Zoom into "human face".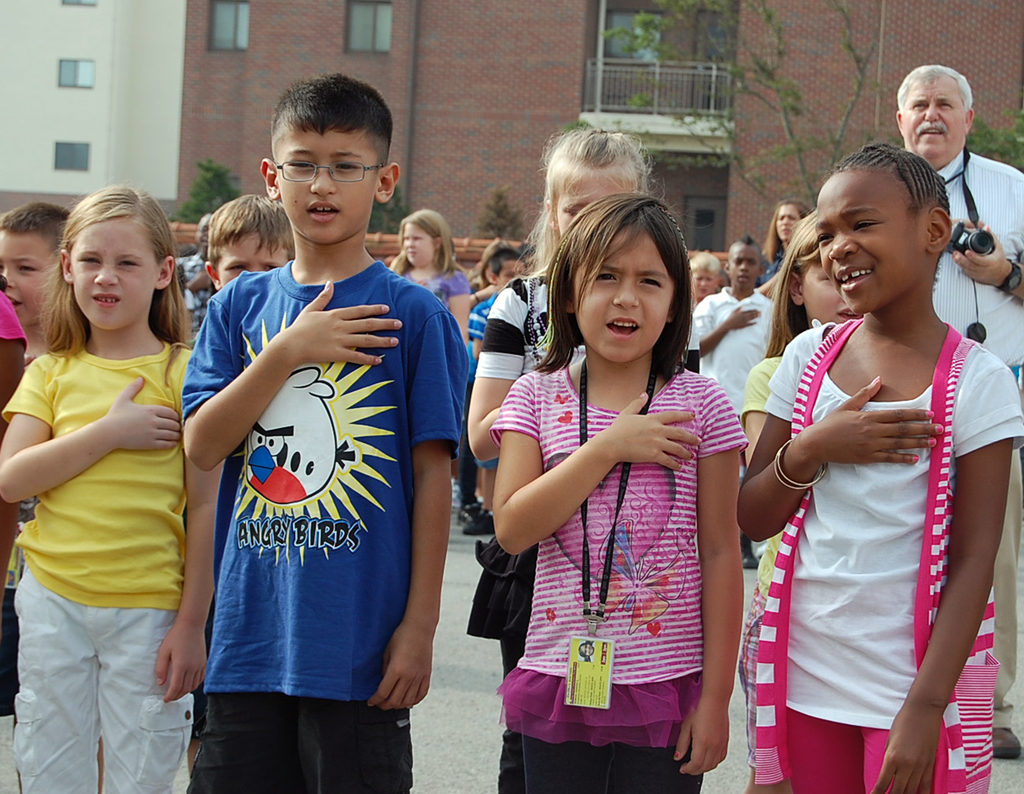
Zoom target: 689 265 718 298.
